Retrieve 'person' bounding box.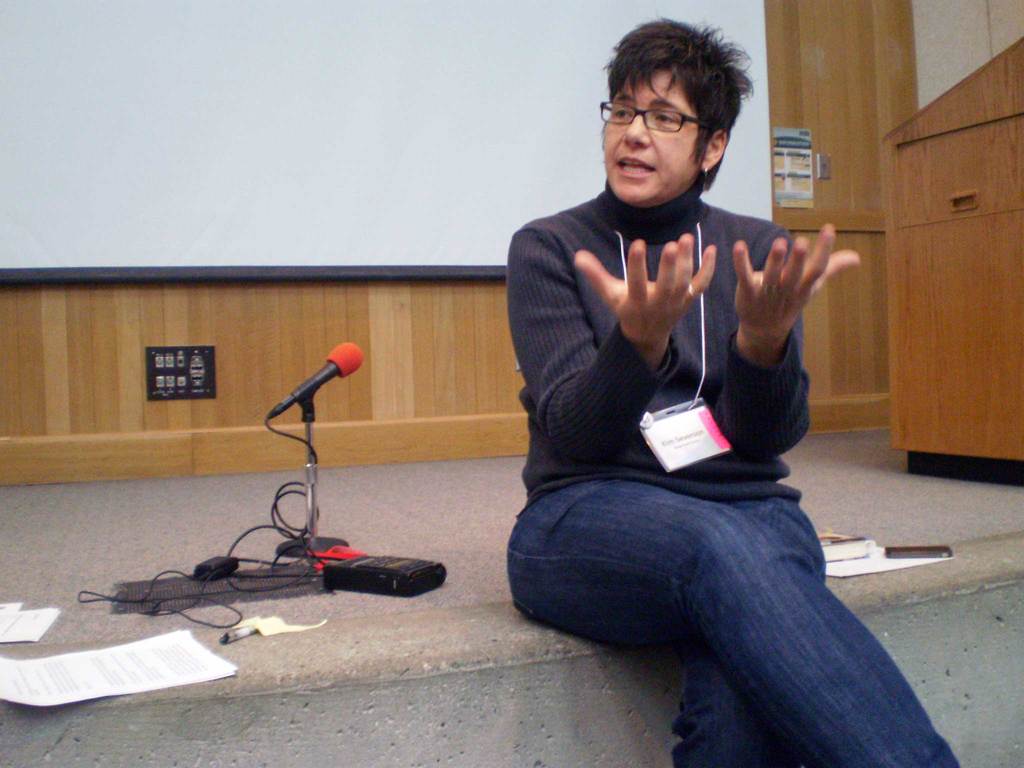
Bounding box: 476:36:864:605.
